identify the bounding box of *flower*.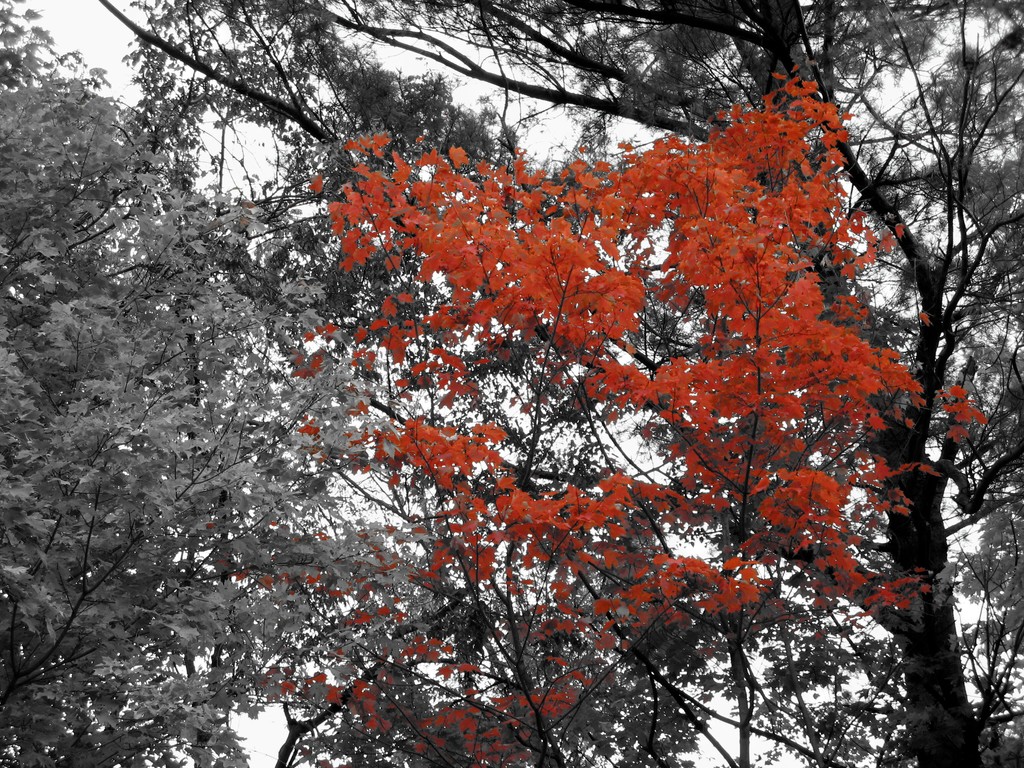
bbox=[263, 60, 984, 767].
